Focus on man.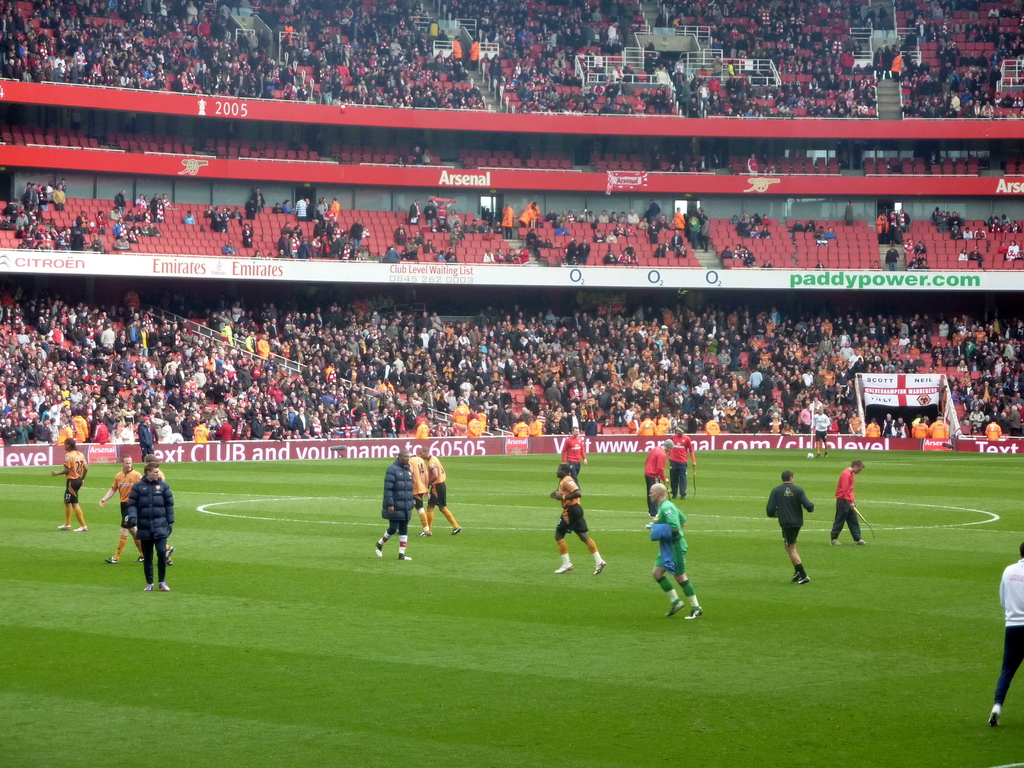
Focused at BBox(127, 460, 176, 591).
